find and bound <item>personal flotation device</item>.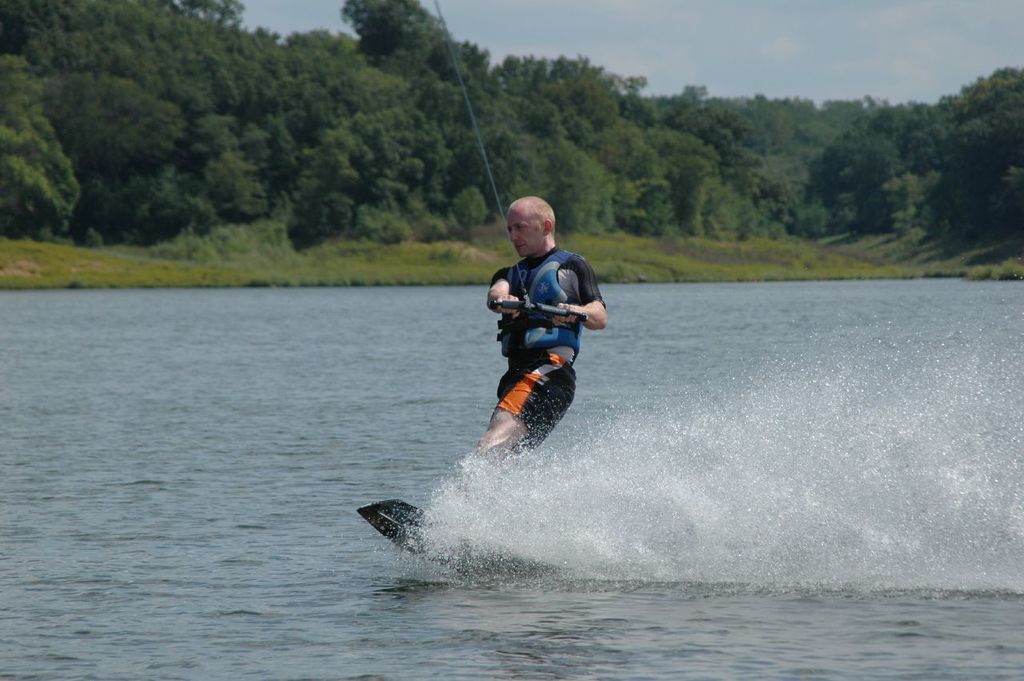
Bound: (490,244,588,356).
